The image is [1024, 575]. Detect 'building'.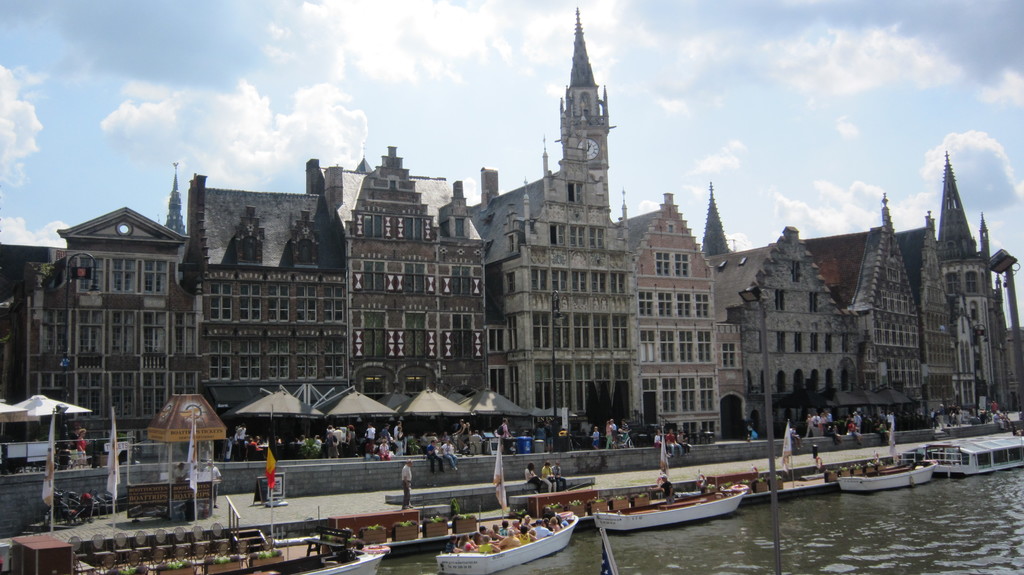
Detection: [307, 143, 490, 403].
